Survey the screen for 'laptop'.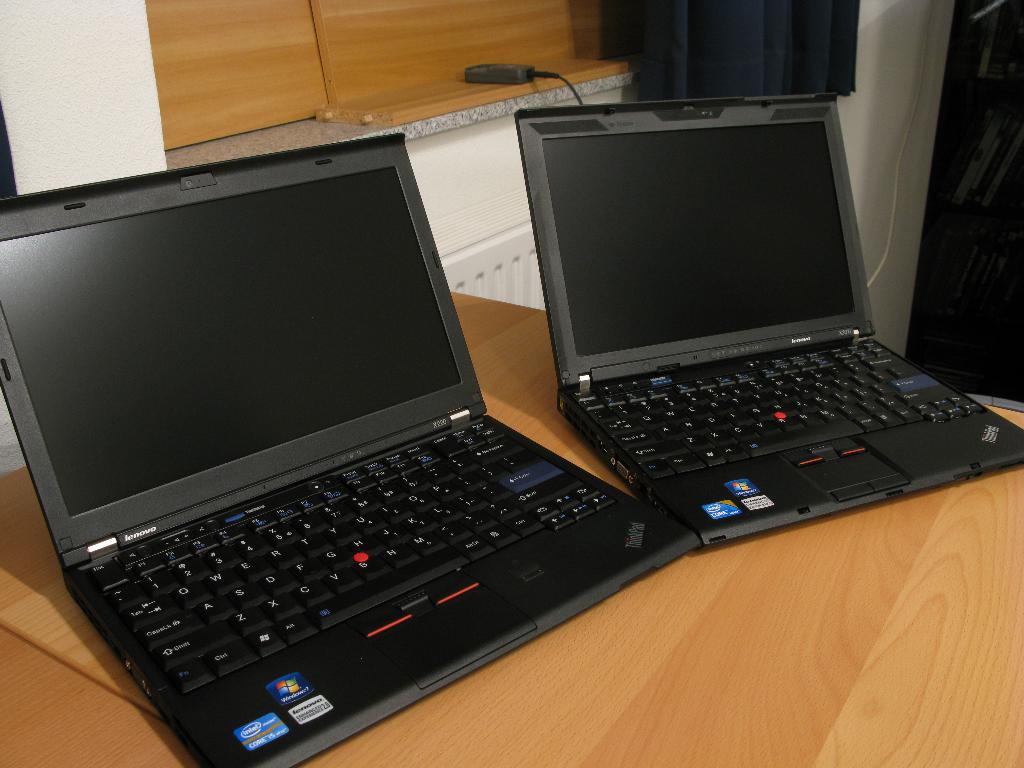
Survey found: region(0, 132, 696, 767).
